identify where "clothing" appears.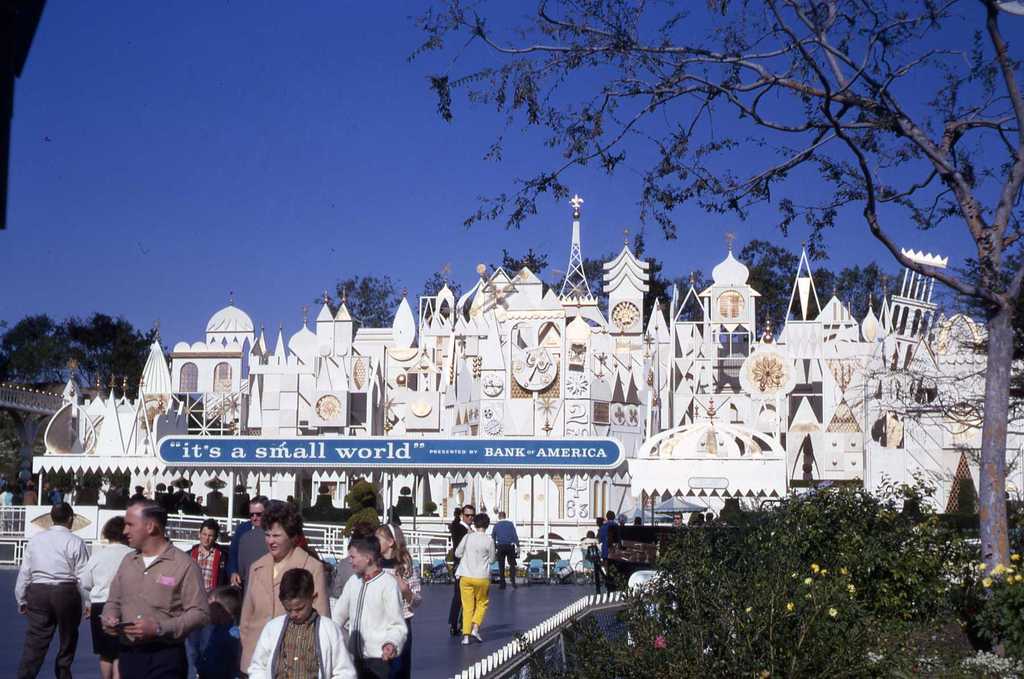
Appears at bbox(16, 581, 81, 678).
